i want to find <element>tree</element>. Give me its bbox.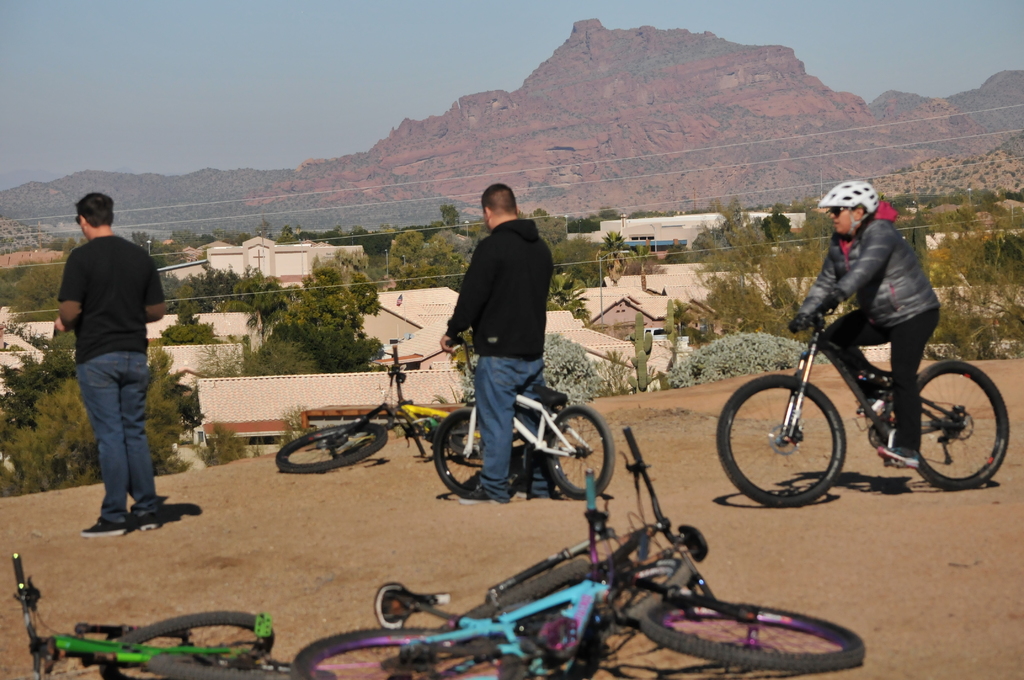
193:335:316:376.
